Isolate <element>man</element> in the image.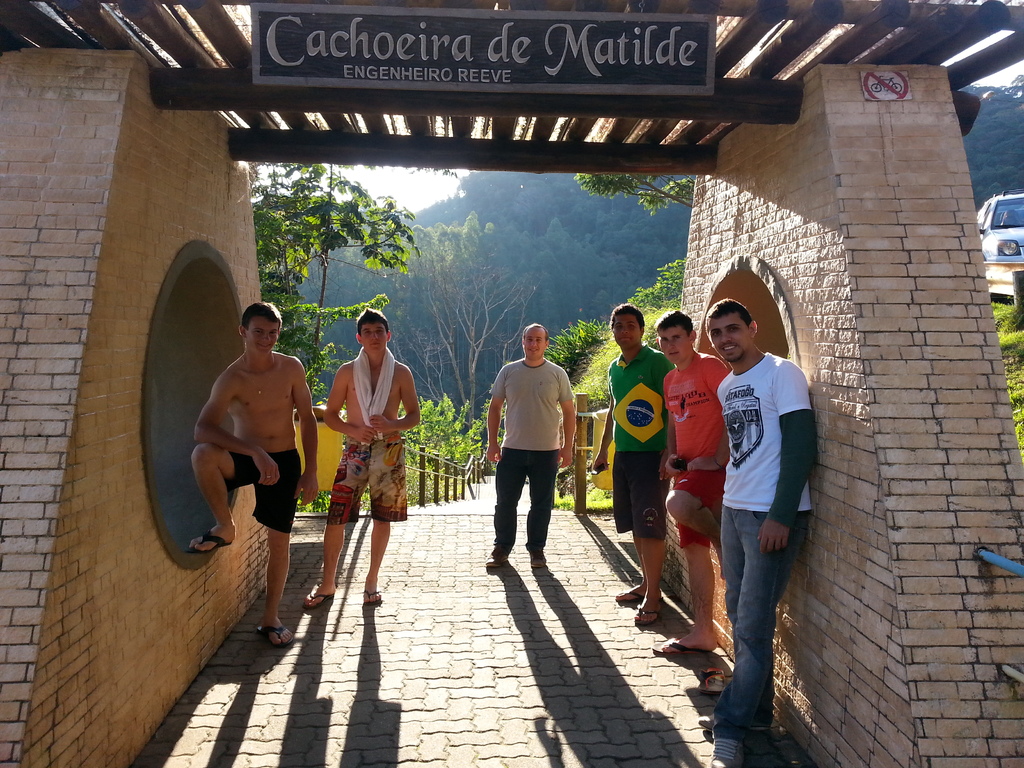
Isolated region: [x1=324, y1=312, x2=424, y2=608].
